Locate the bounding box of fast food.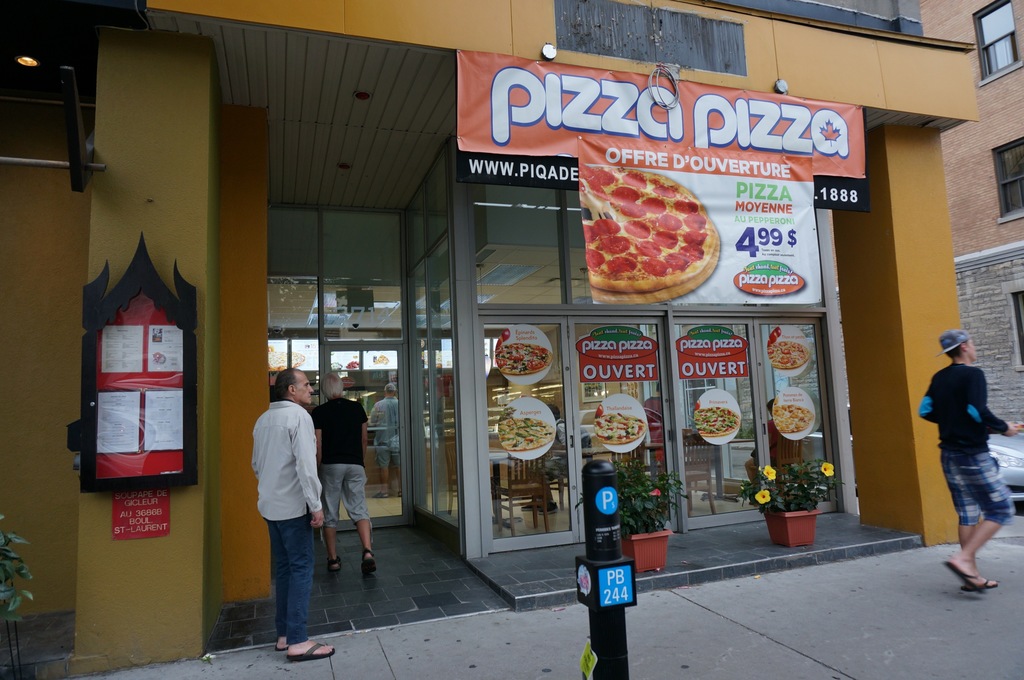
Bounding box: l=591, t=413, r=649, b=448.
